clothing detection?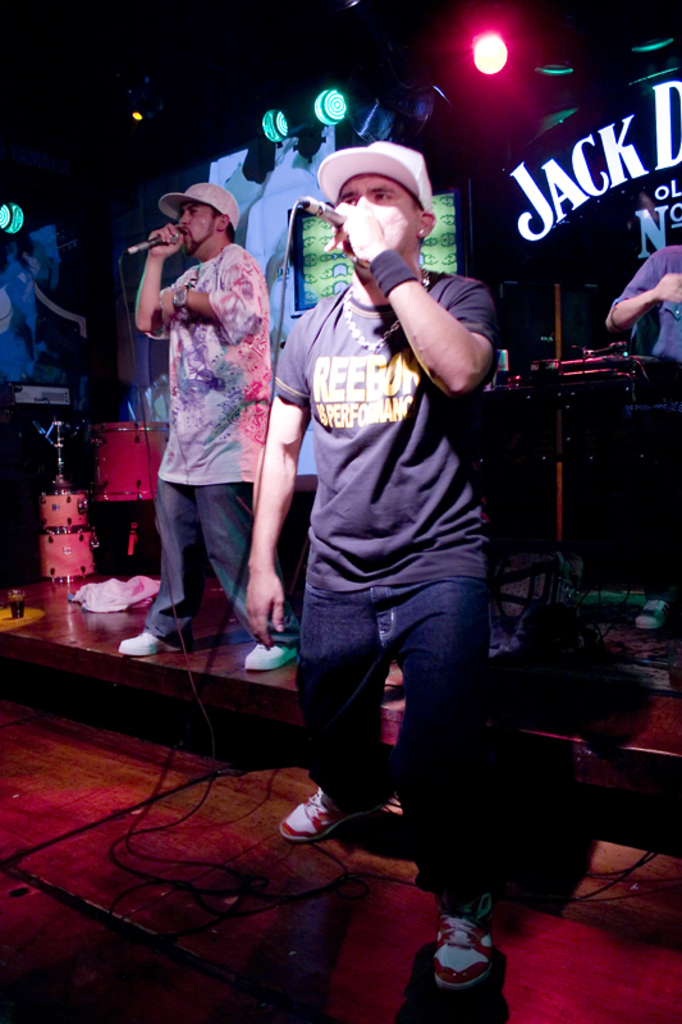
BBox(160, 239, 261, 484)
